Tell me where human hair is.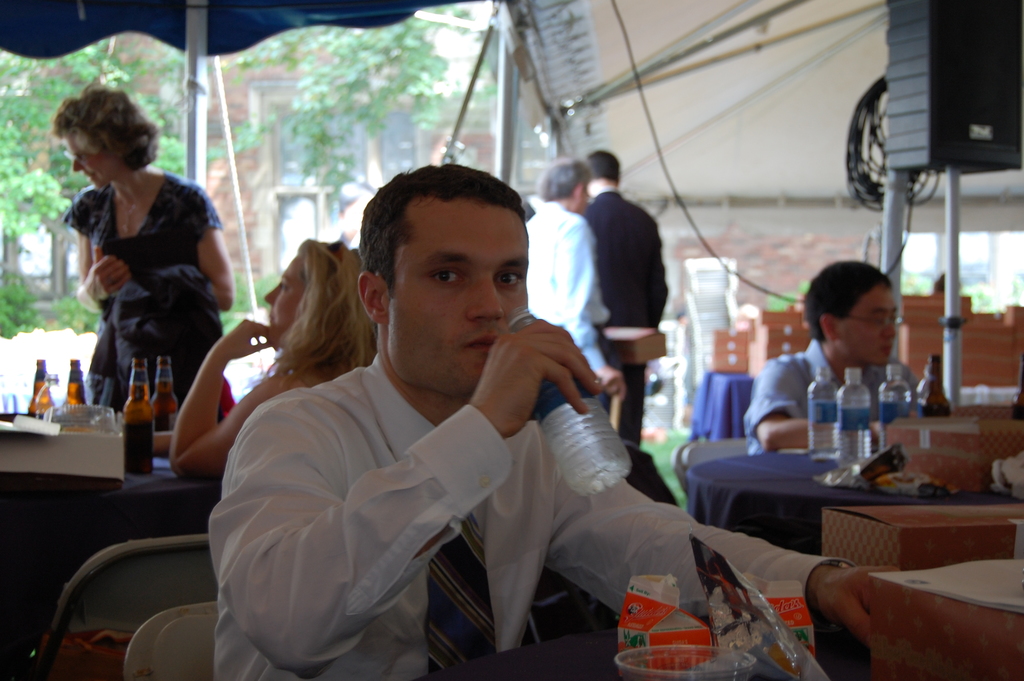
human hair is at bbox=[540, 159, 593, 203].
